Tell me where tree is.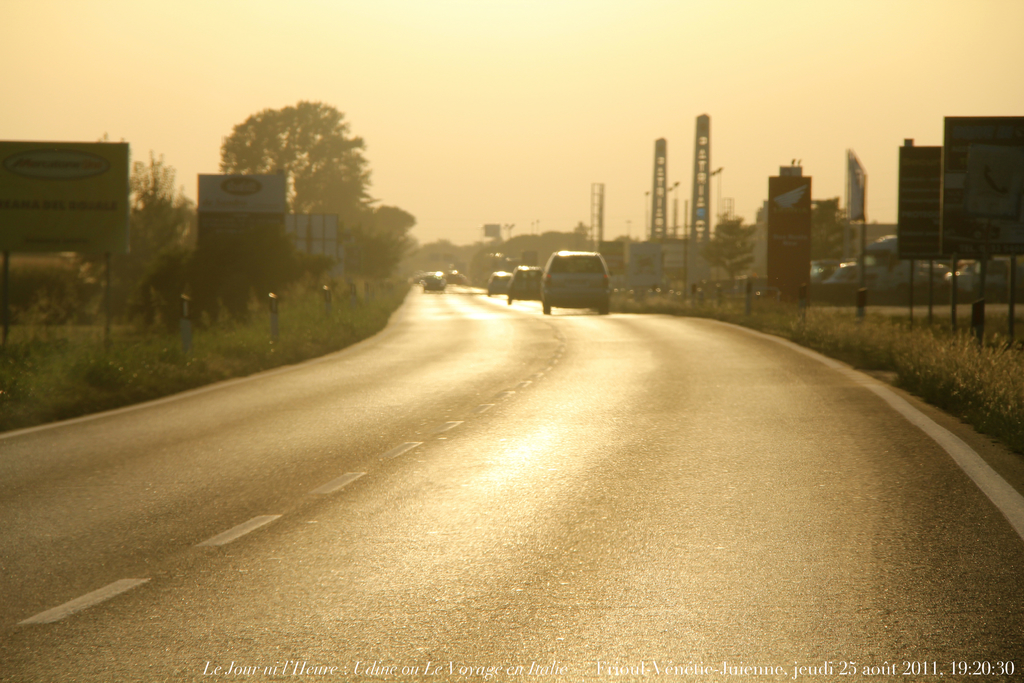
tree is at region(124, 146, 198, 319).
